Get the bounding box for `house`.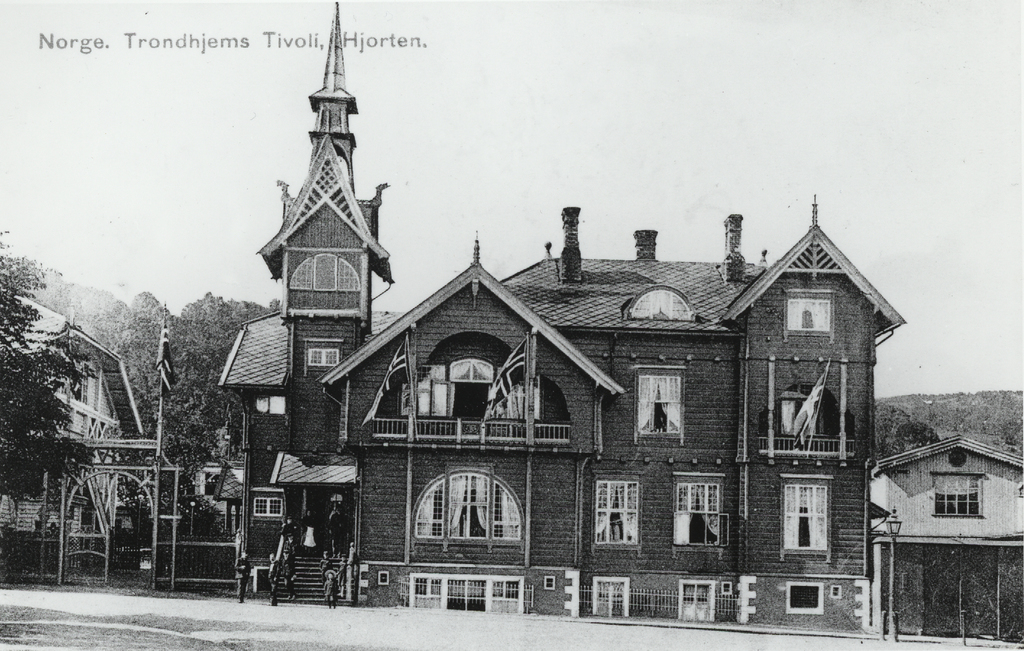
<region>252, 0, 910, 646</region>.
